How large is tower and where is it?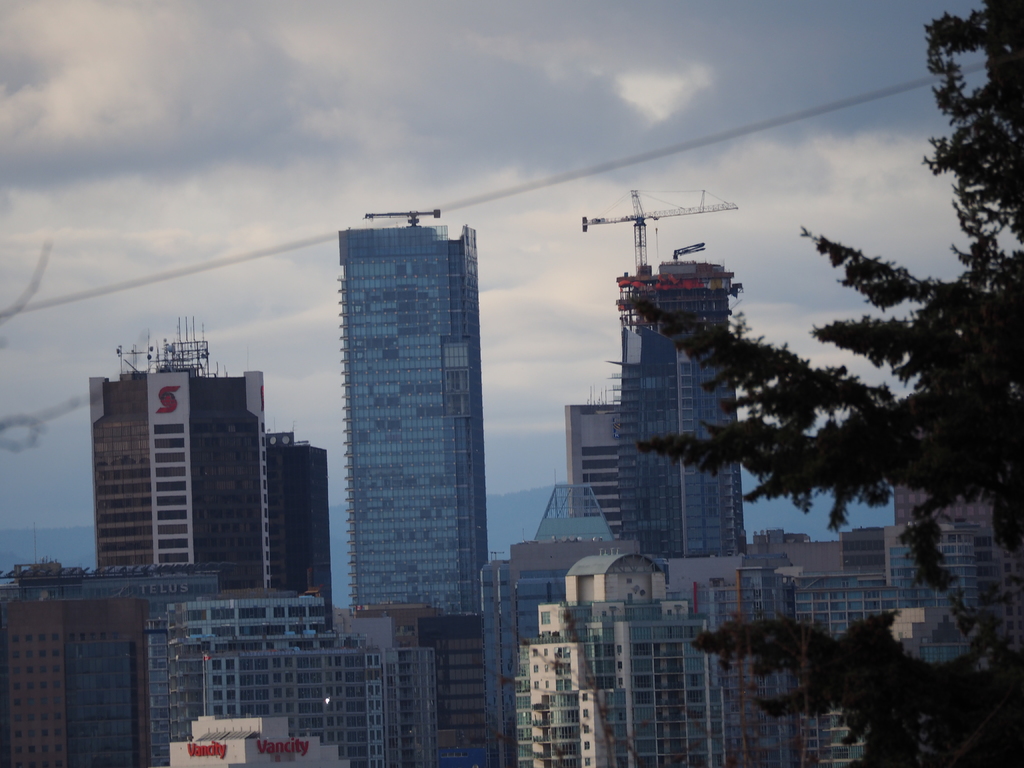
Bounding box: crop(269, 430, 337, 597).
